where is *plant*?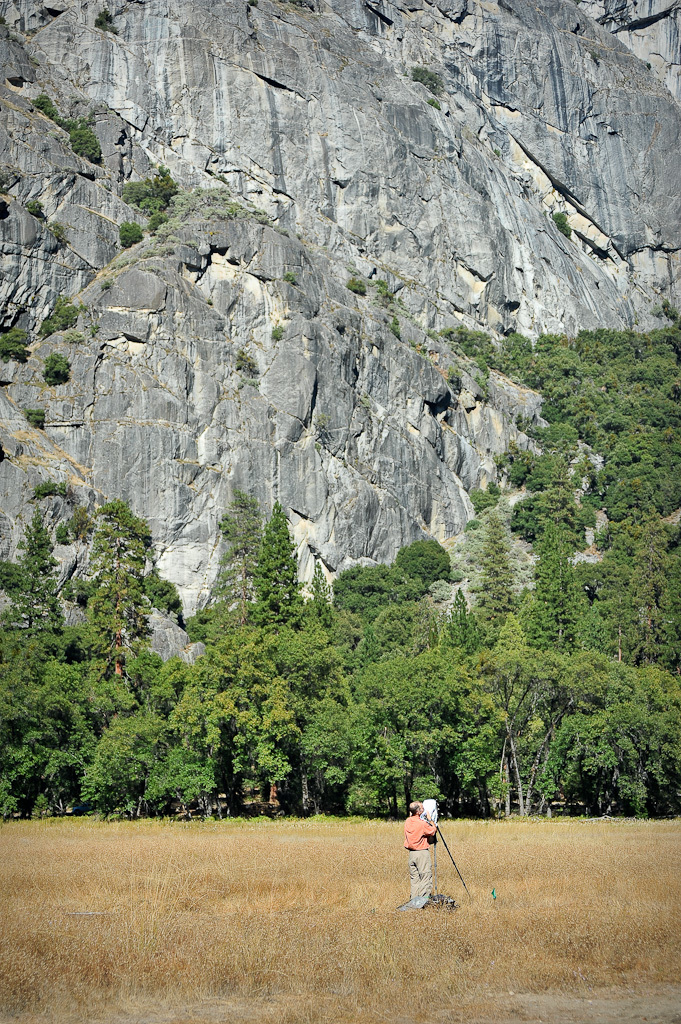
detection(42, 350, 74, 387).
